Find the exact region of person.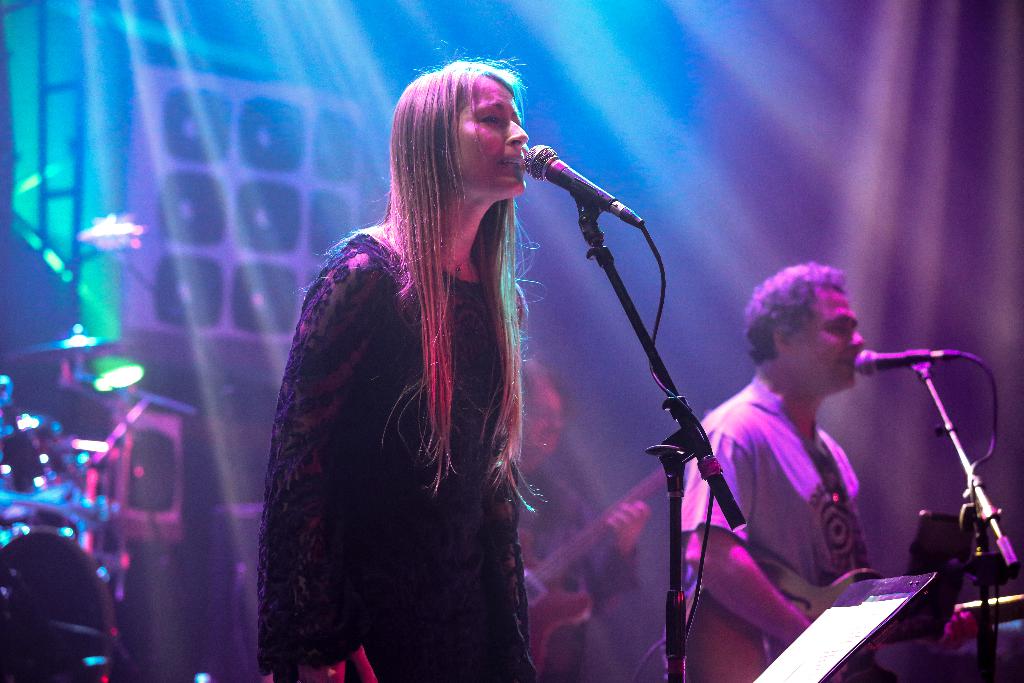
Exact region: (682,262,977,682).
